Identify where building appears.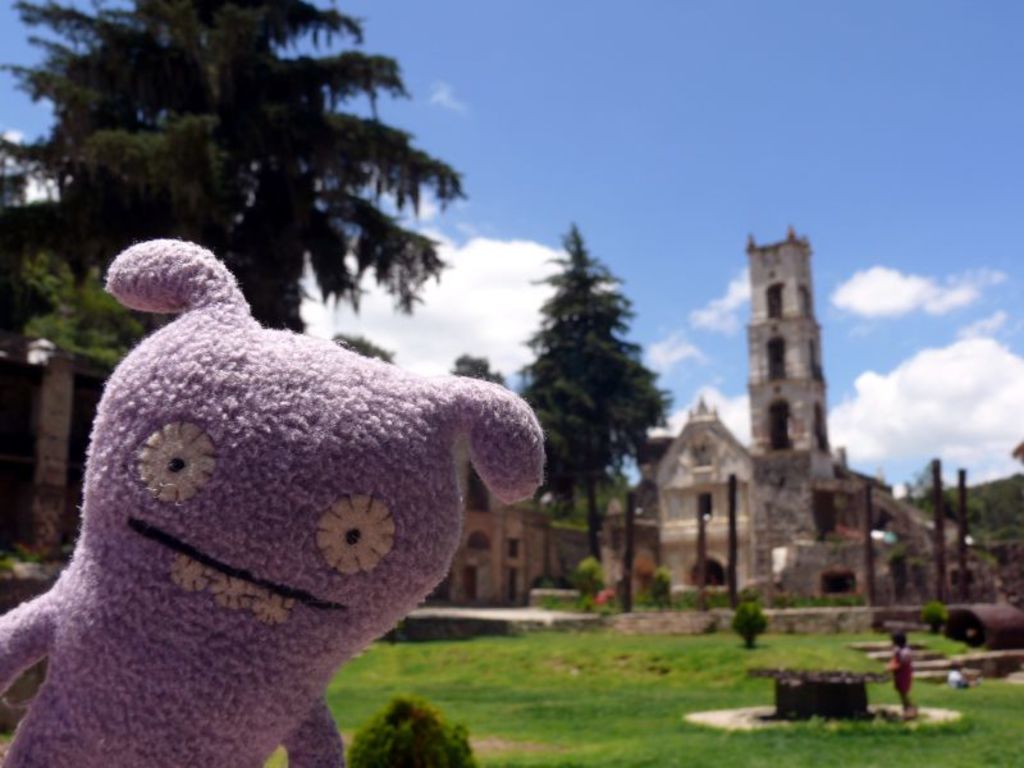
Appears at box=[600, 230, 924, 594].
